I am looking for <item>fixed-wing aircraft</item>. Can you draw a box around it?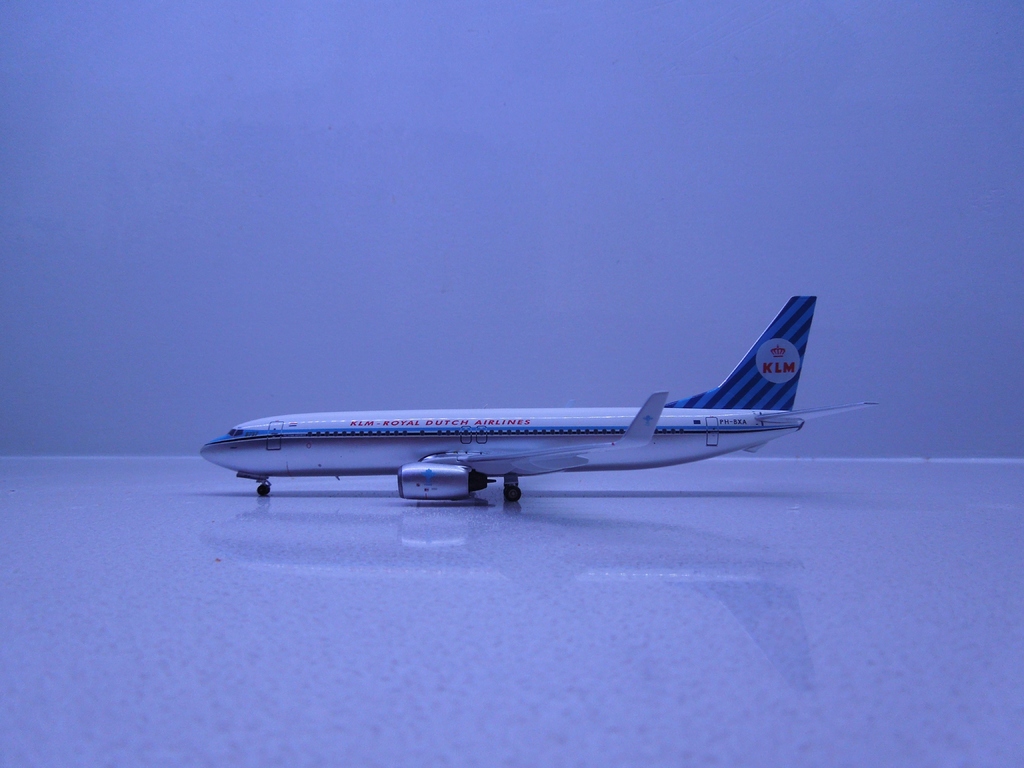
Sure, the bounding box is [x1=204, y1=296, x2=882, y2=504].
